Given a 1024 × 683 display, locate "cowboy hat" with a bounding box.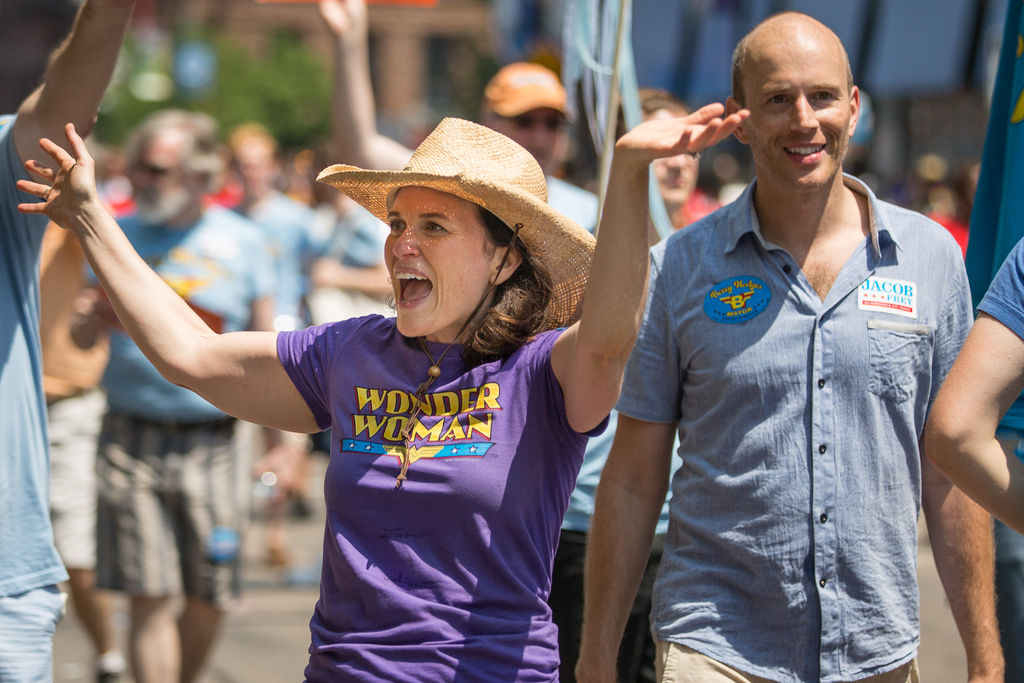
Located: crop(312, 101, 604, 330).
